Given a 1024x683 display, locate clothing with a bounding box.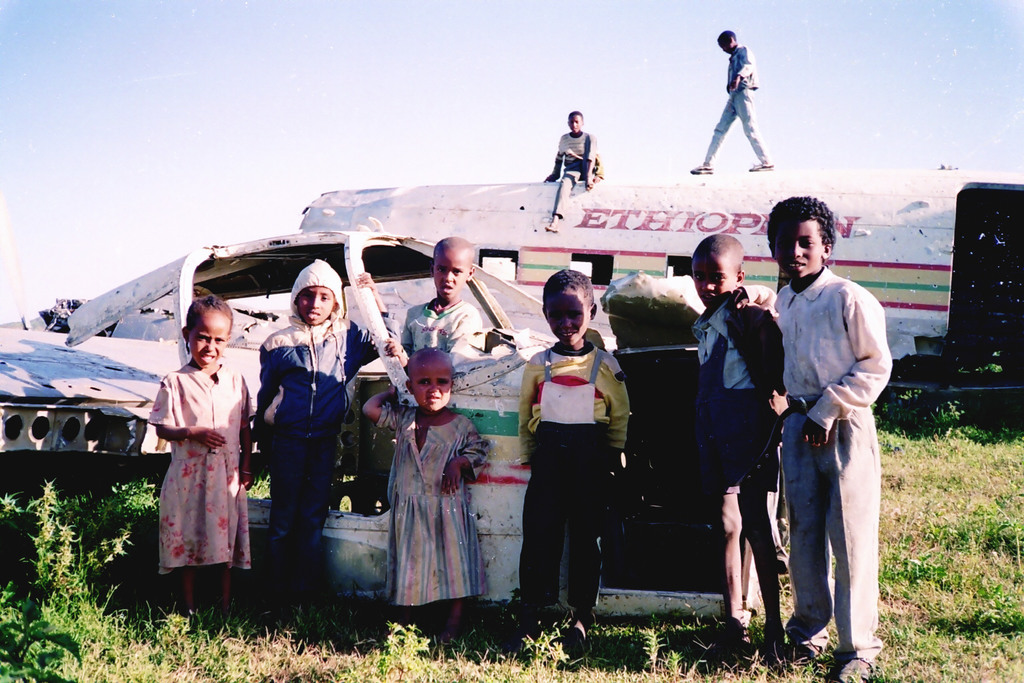
Located: bbox=(689, 306, 789, 493).
